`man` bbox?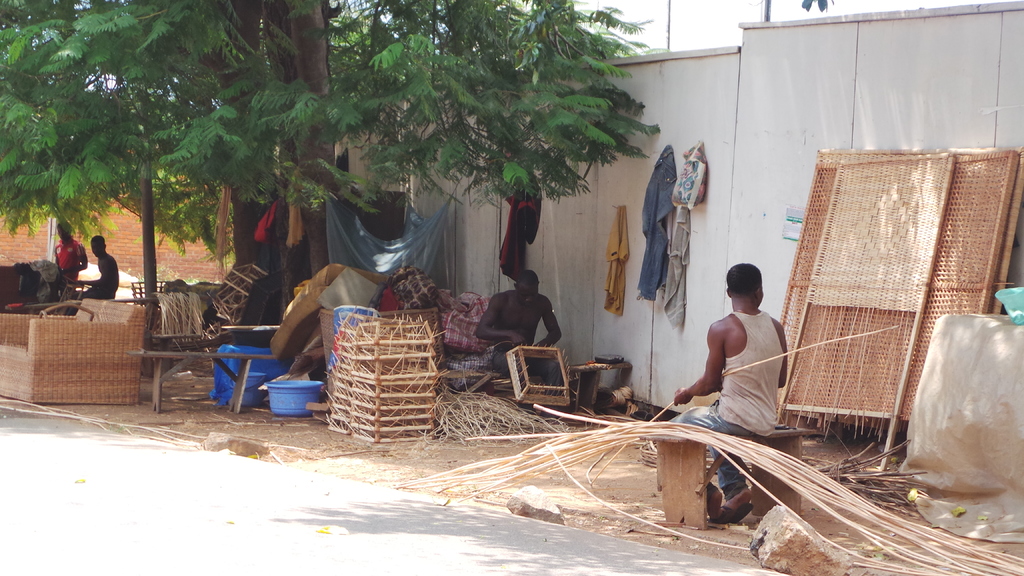
bbox=[671, 266, 790, 444]
